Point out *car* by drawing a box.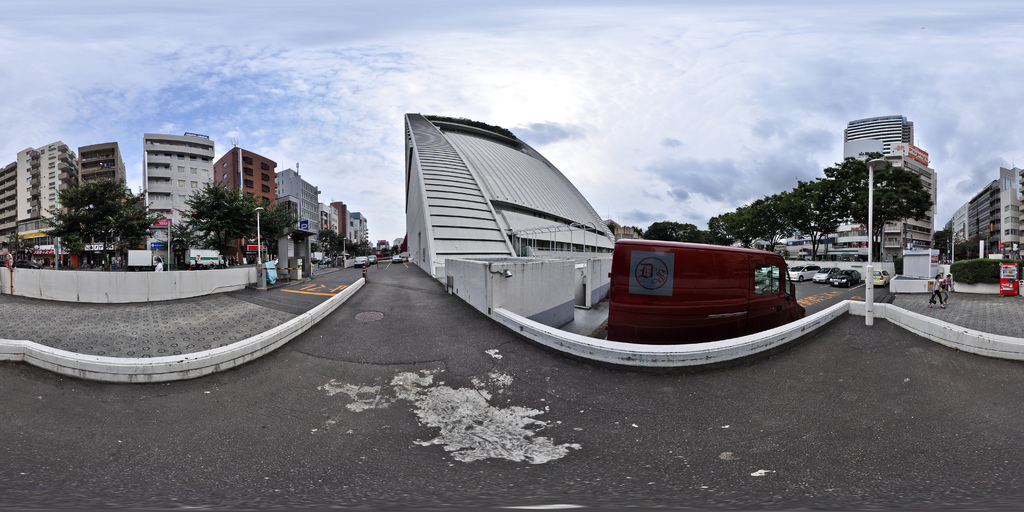
bbox(13, 259, 38, 268).
